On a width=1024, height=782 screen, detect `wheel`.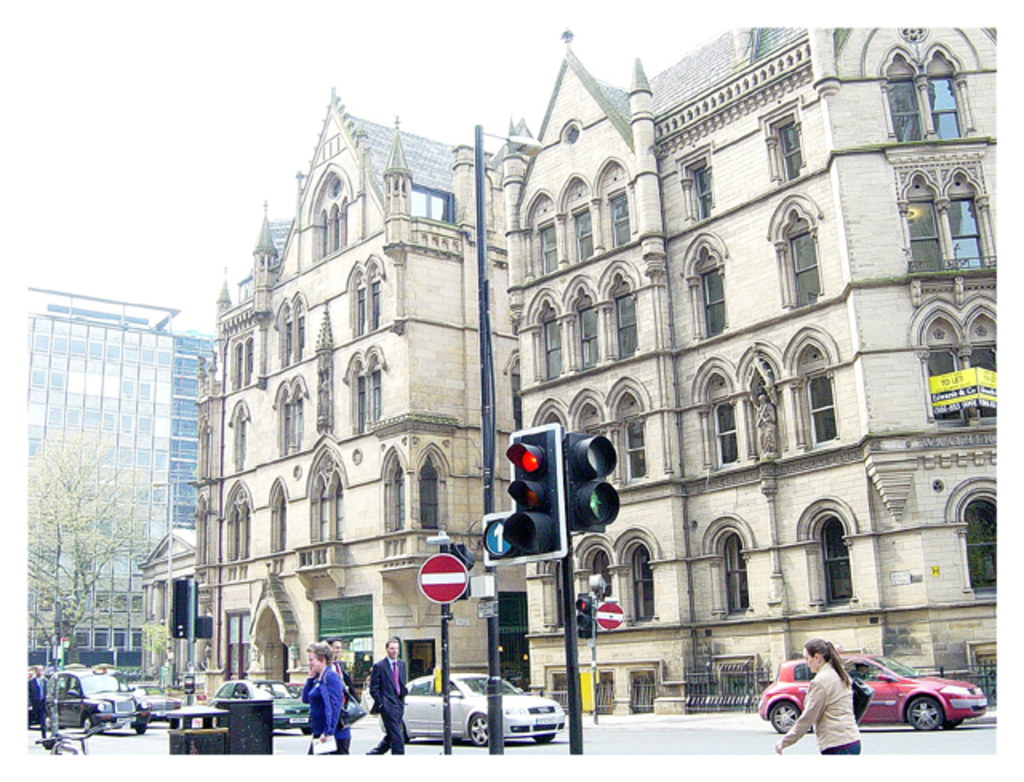
<box>533,731,557,744</box>.
